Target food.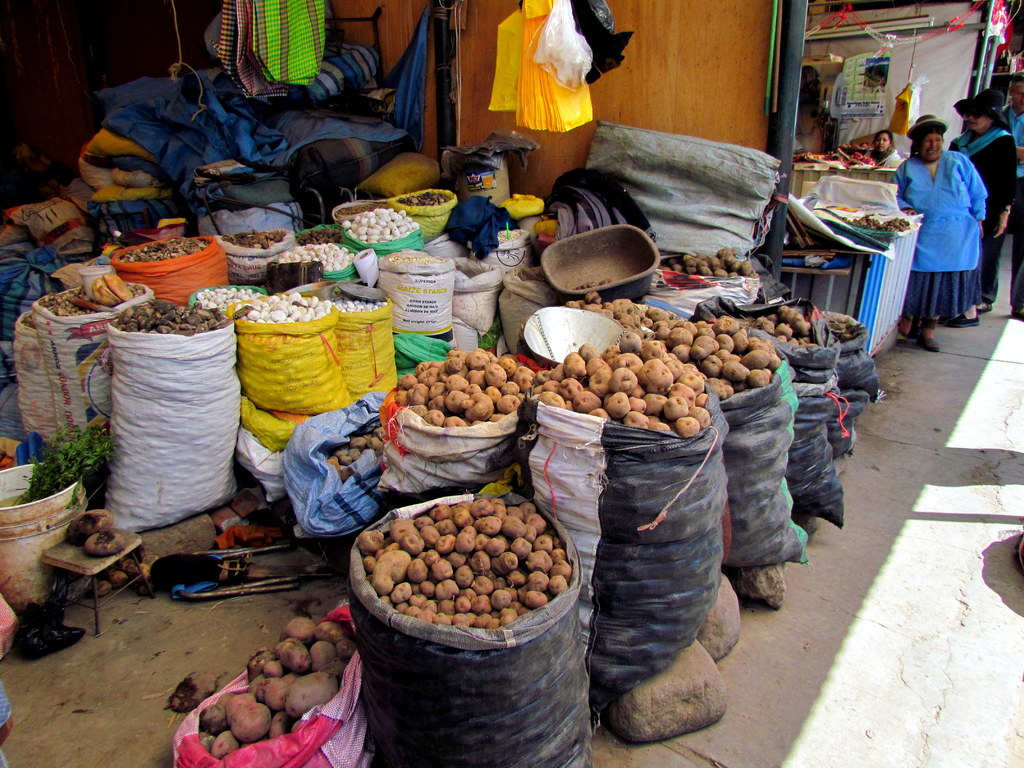
Target region: <box>13,412,113,499</box>.
